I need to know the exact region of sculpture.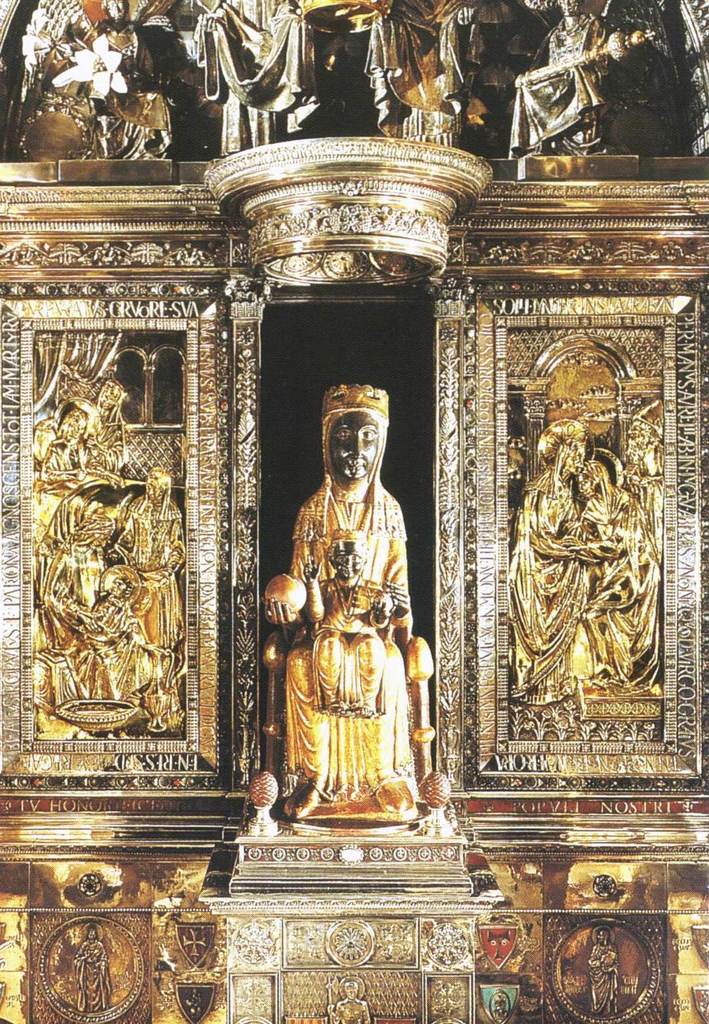
Region: <bbox>261, 371, 424, 826</bbox>.
